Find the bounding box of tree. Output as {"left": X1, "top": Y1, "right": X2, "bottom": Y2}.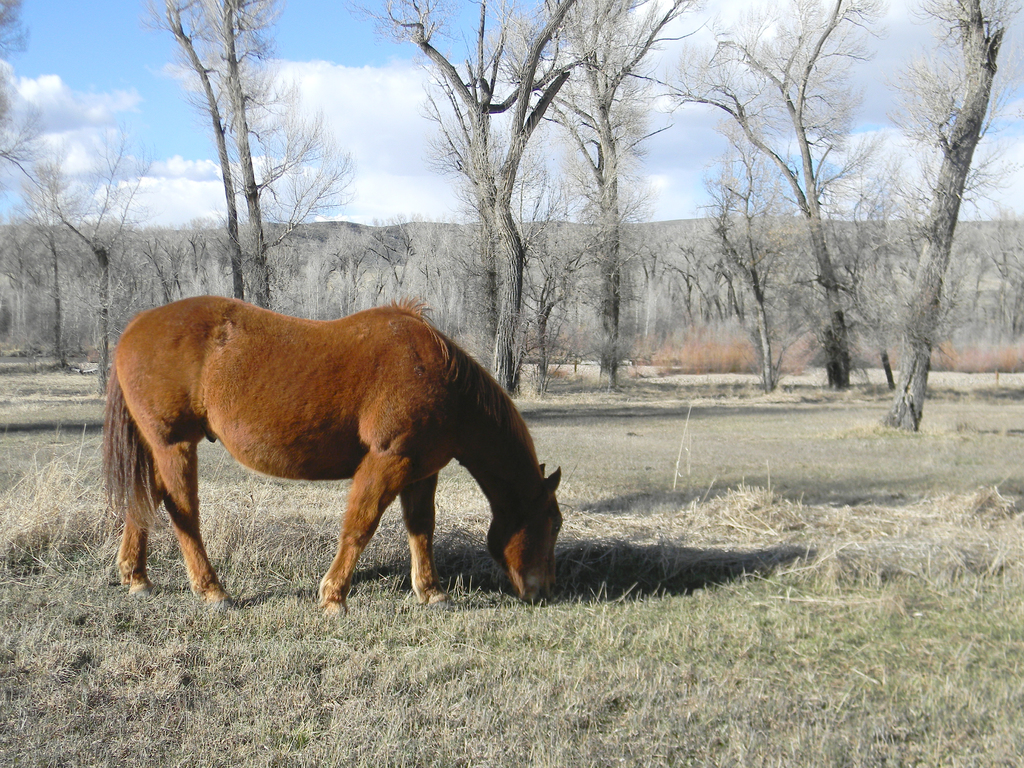
{"left": 0, "top": 0, "right": 138, "bottom": 413}.
